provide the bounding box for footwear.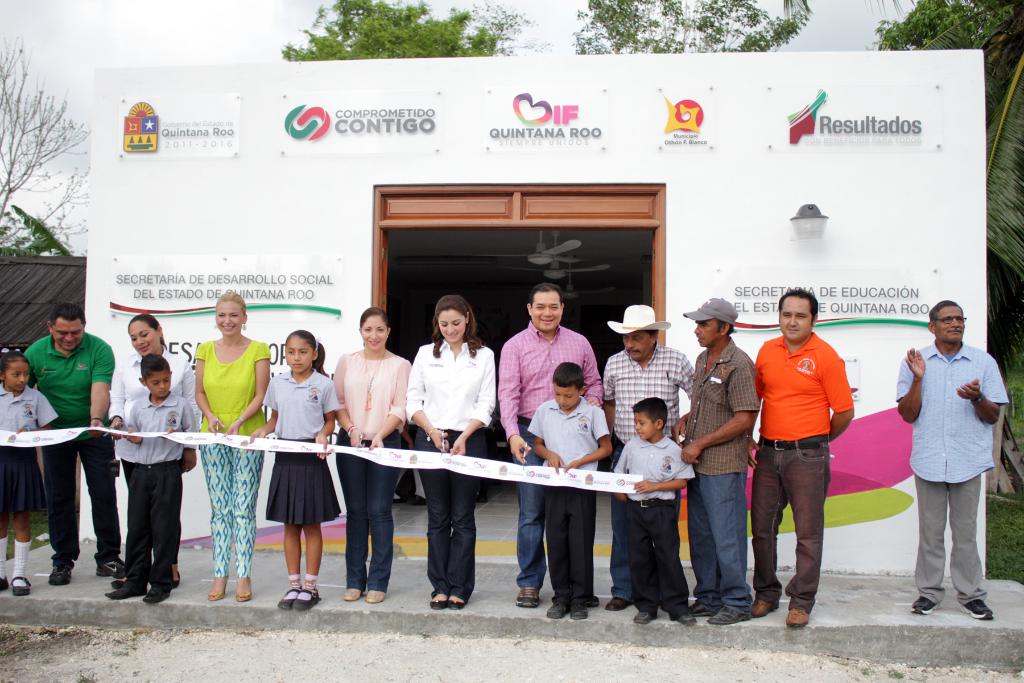
left=234, top=575, right=252, bottom=602.
